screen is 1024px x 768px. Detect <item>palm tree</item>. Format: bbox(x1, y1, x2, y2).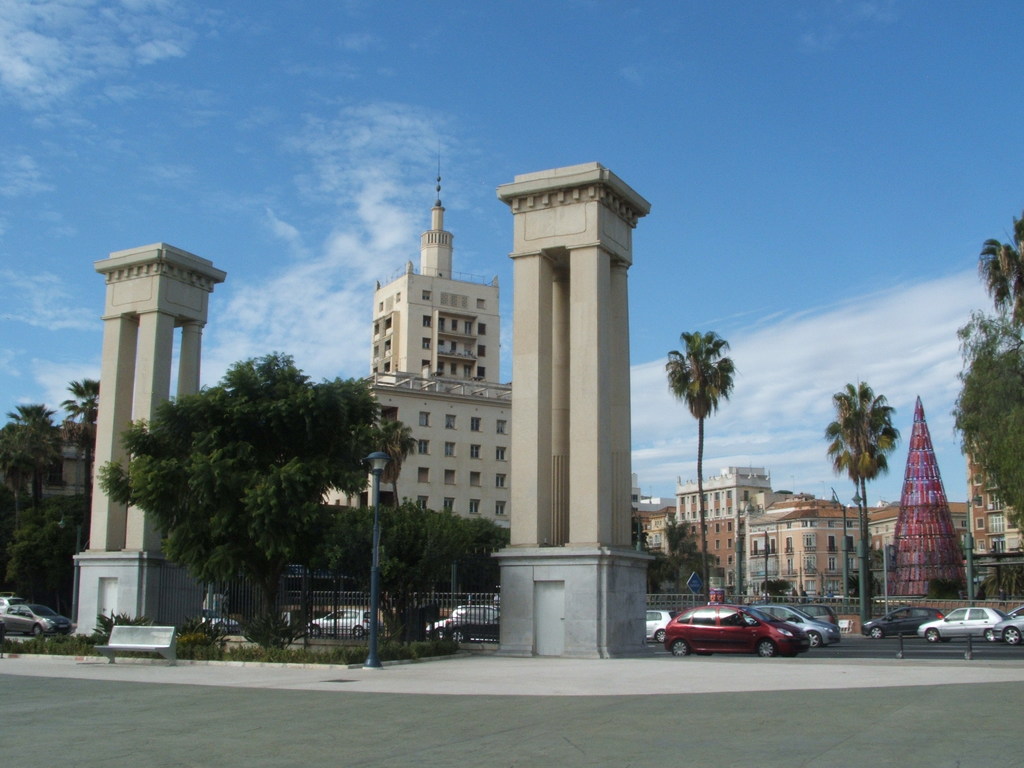
bbox(342, 409, 407, 648).
